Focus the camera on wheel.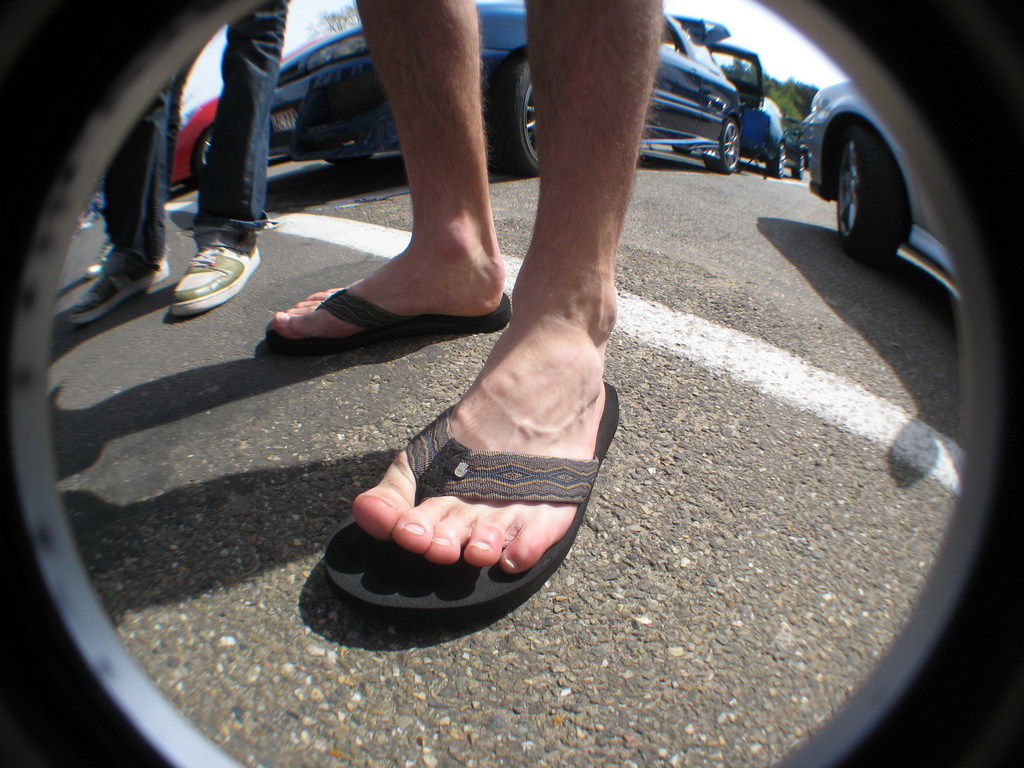
Focus region: box=[792, 155, 801, 178].
